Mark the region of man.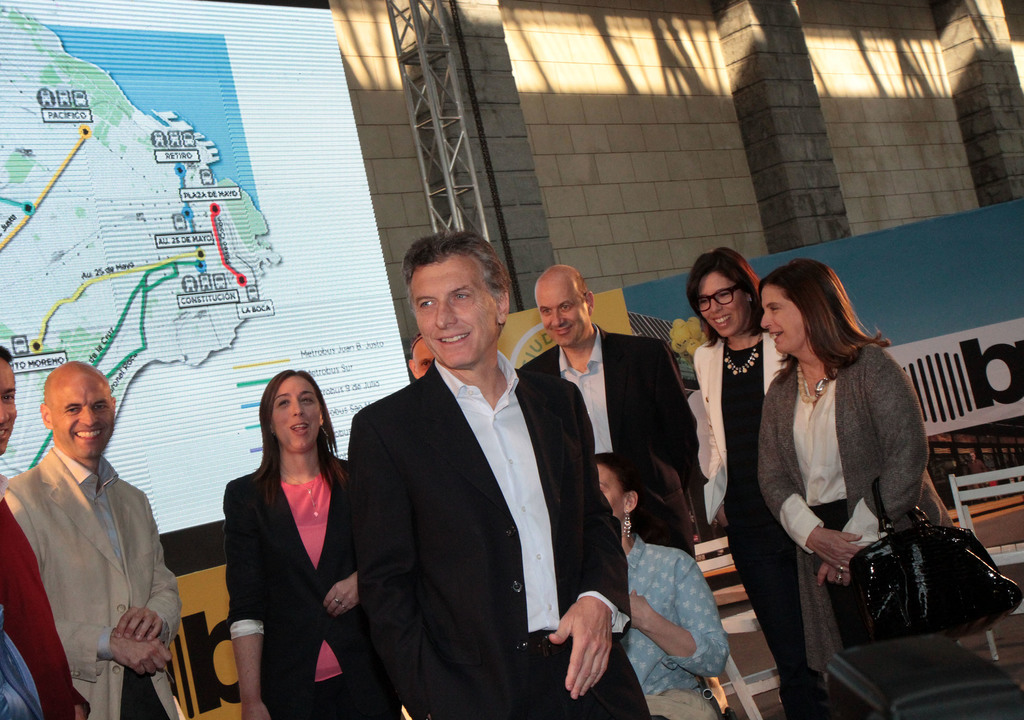
Region: <region>0, 347, 92, 719</region>.
